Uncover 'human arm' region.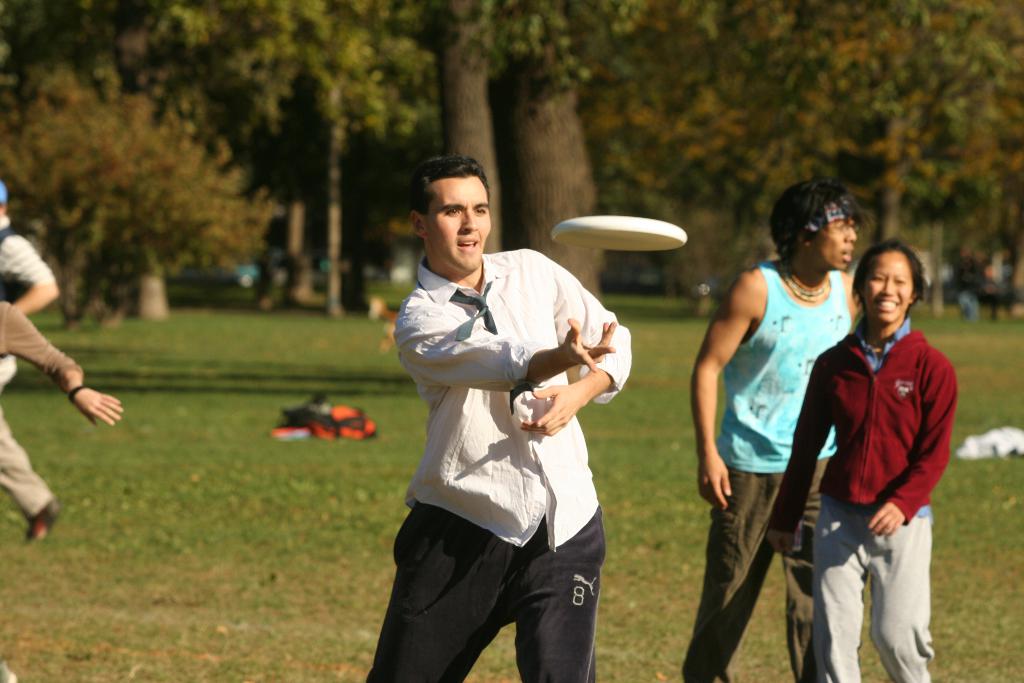
Uncovered: (left=390, top=303, right=615, bottom=402).
